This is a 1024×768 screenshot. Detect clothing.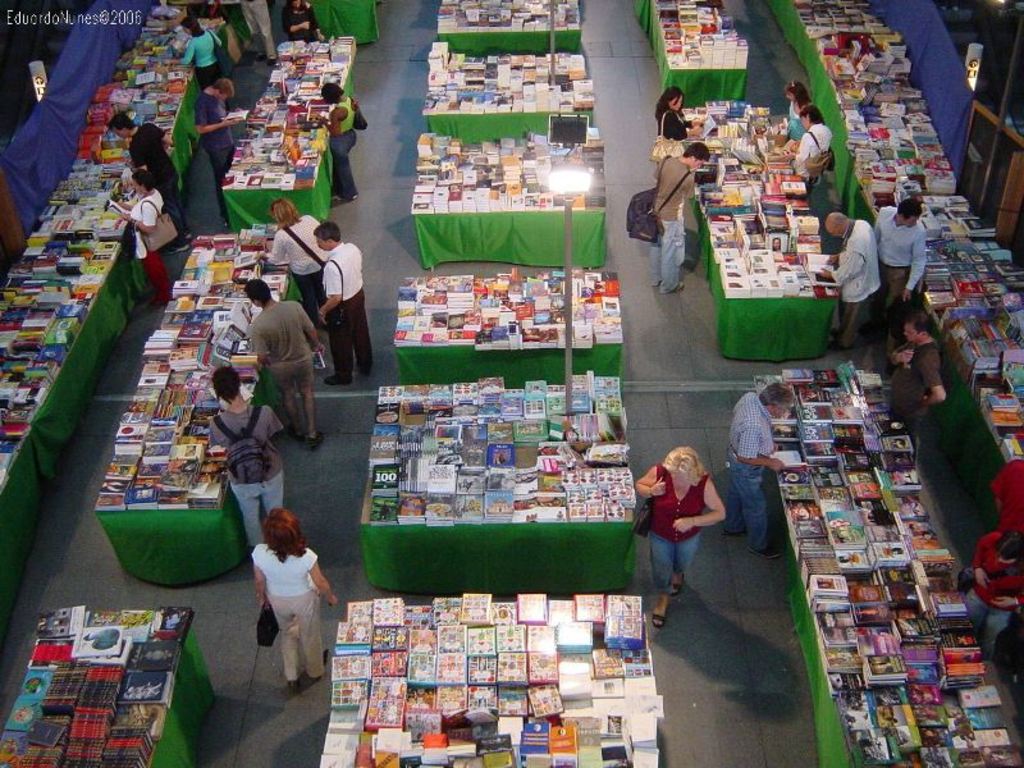
(201,88,234,184).
